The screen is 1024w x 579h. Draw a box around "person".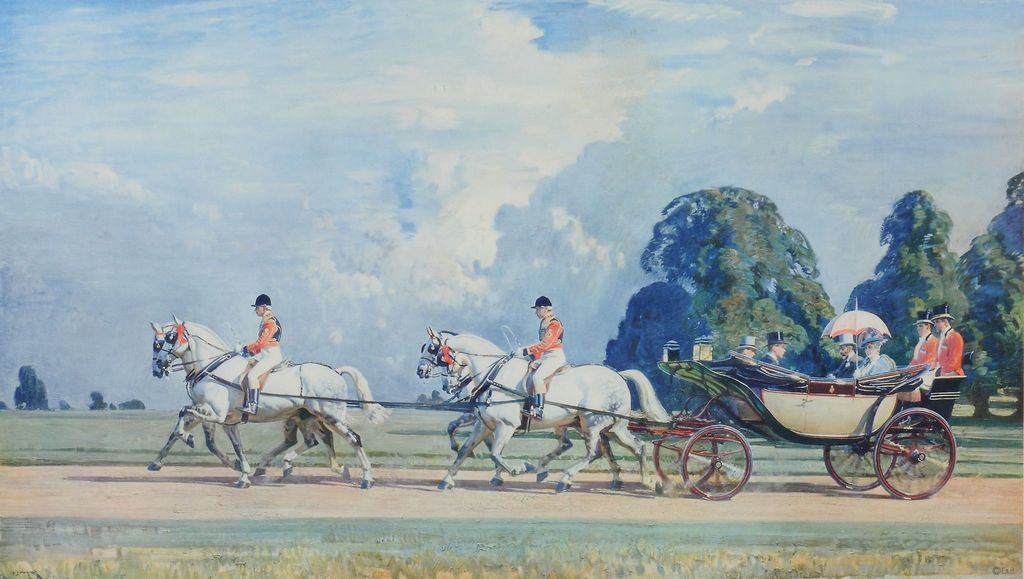
(x1=827, y1=331, x2=867, y2=389).
